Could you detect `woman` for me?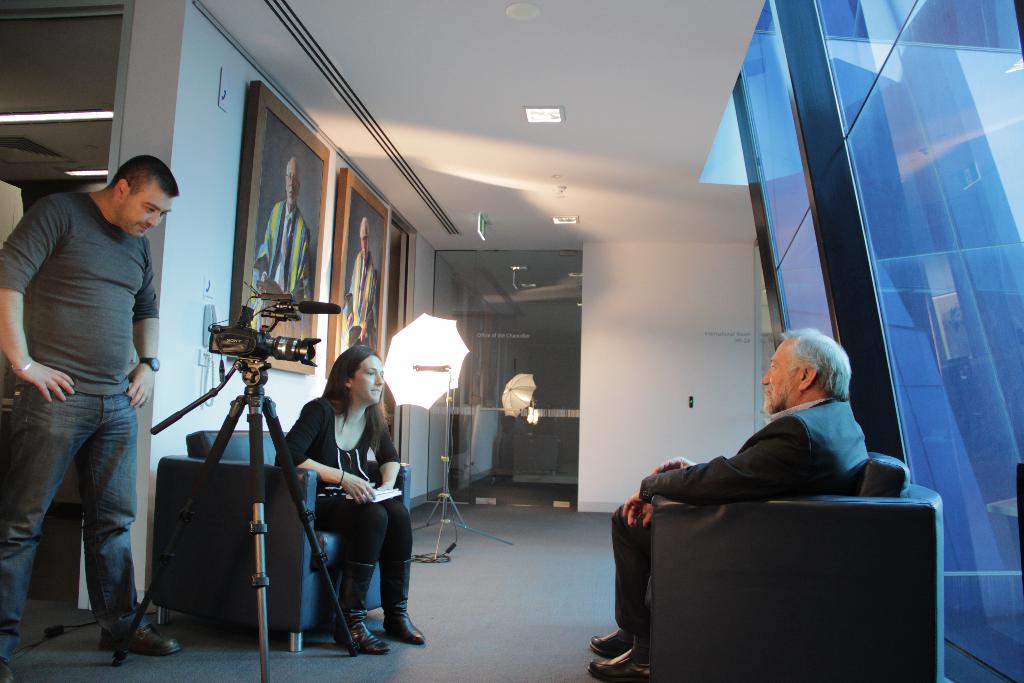
Detection result: crop(295, 350, 401, 649).
